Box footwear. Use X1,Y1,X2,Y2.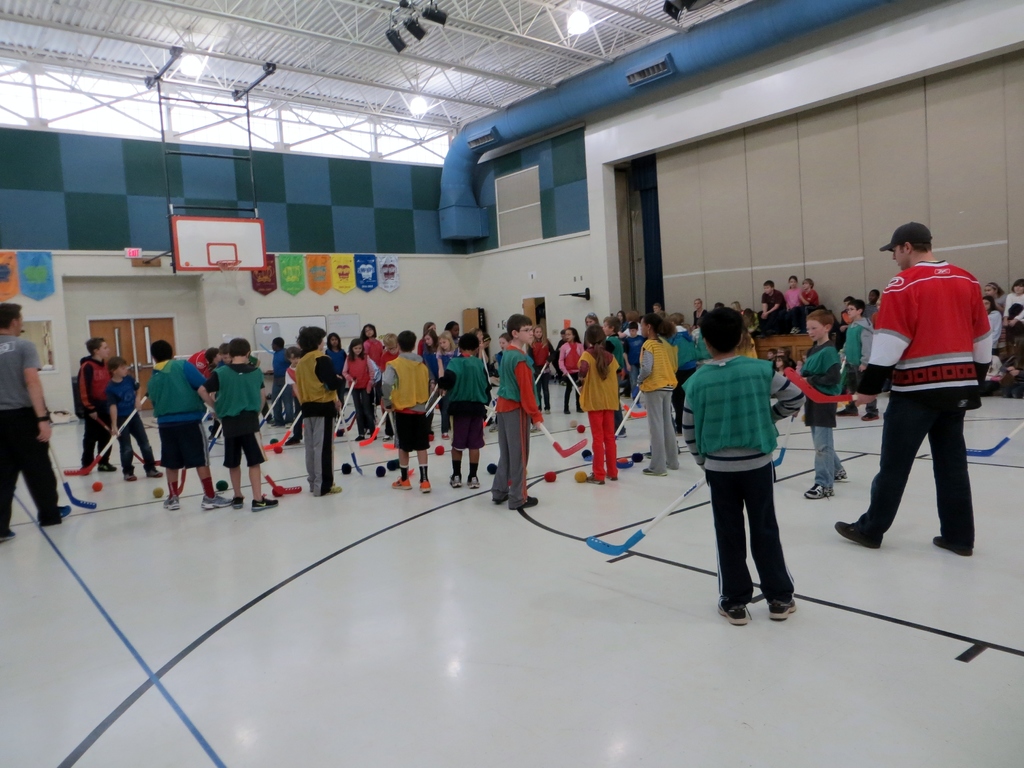
525,490,540,511.
